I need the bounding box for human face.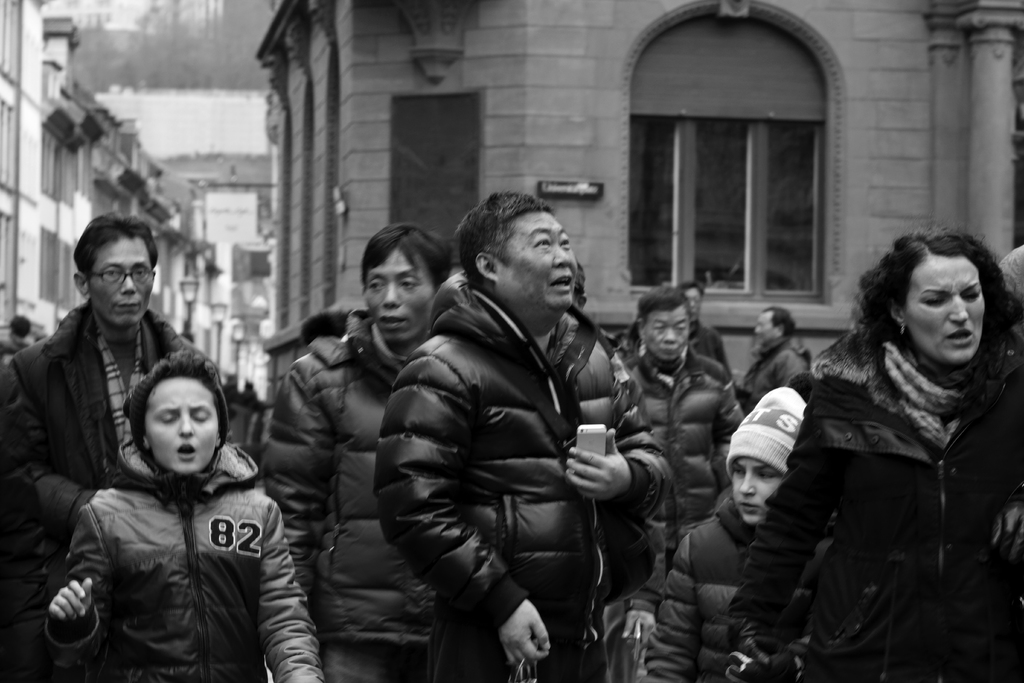
Here it is: select_region(726, 454, 781, 528).
